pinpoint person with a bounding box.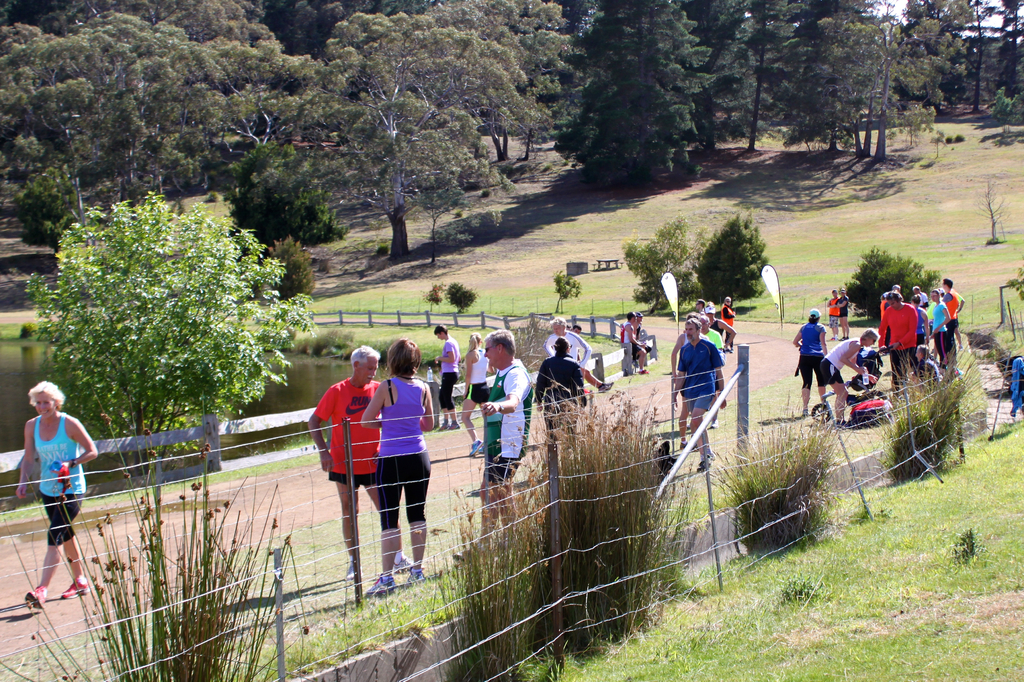
<box>304,338,383,589</box>.
